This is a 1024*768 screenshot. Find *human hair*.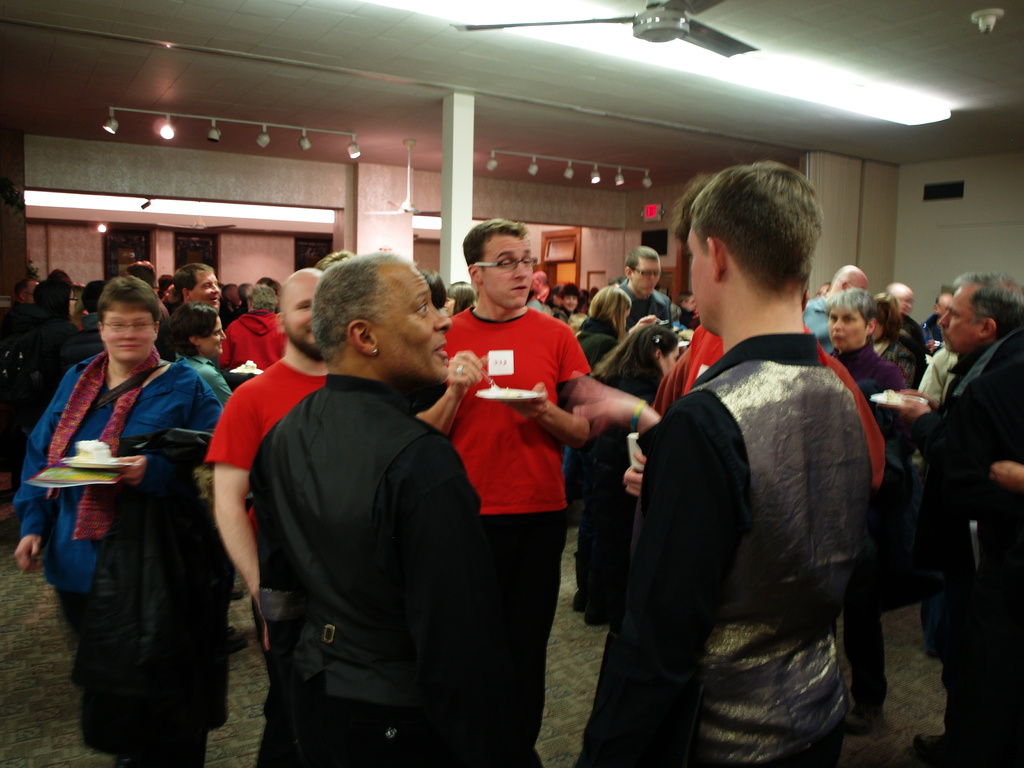
Bounding box: 592,285,628,343.
